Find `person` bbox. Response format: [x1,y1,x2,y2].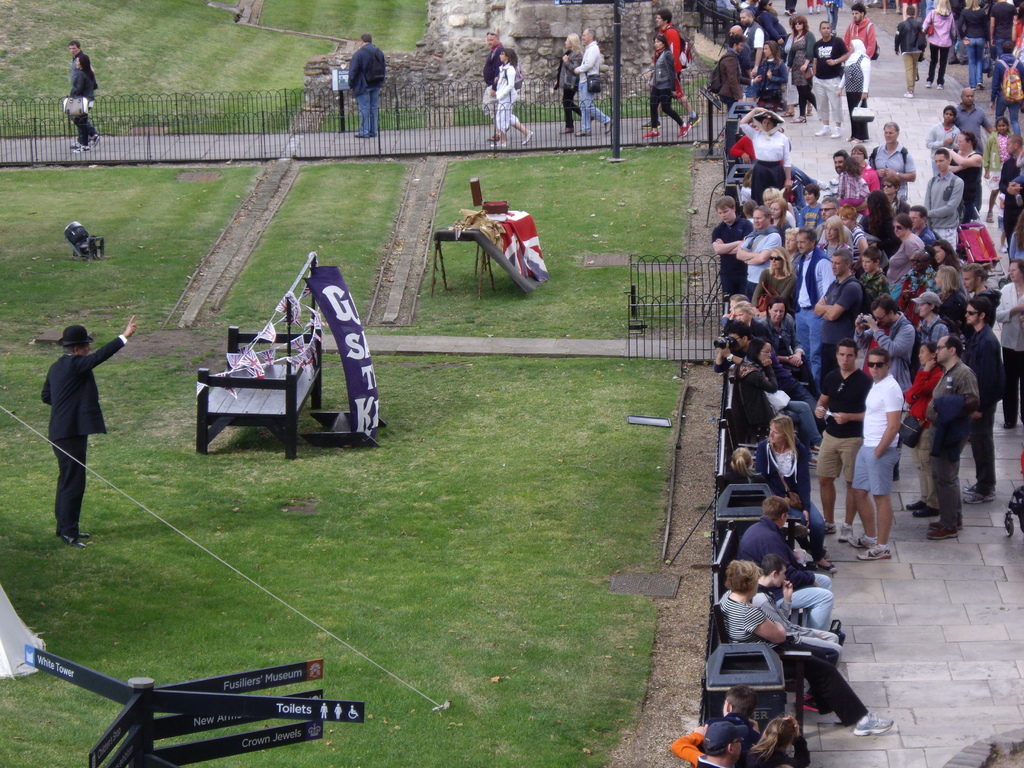
[811,335,868,524].
